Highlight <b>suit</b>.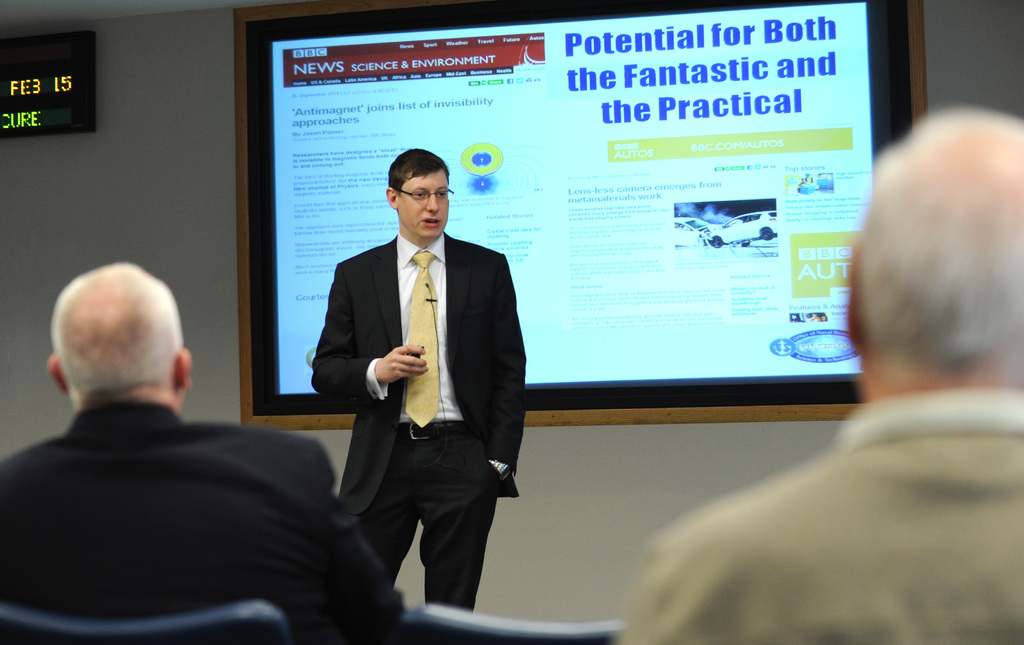
Highlighted region: 623,388,1023,644.
